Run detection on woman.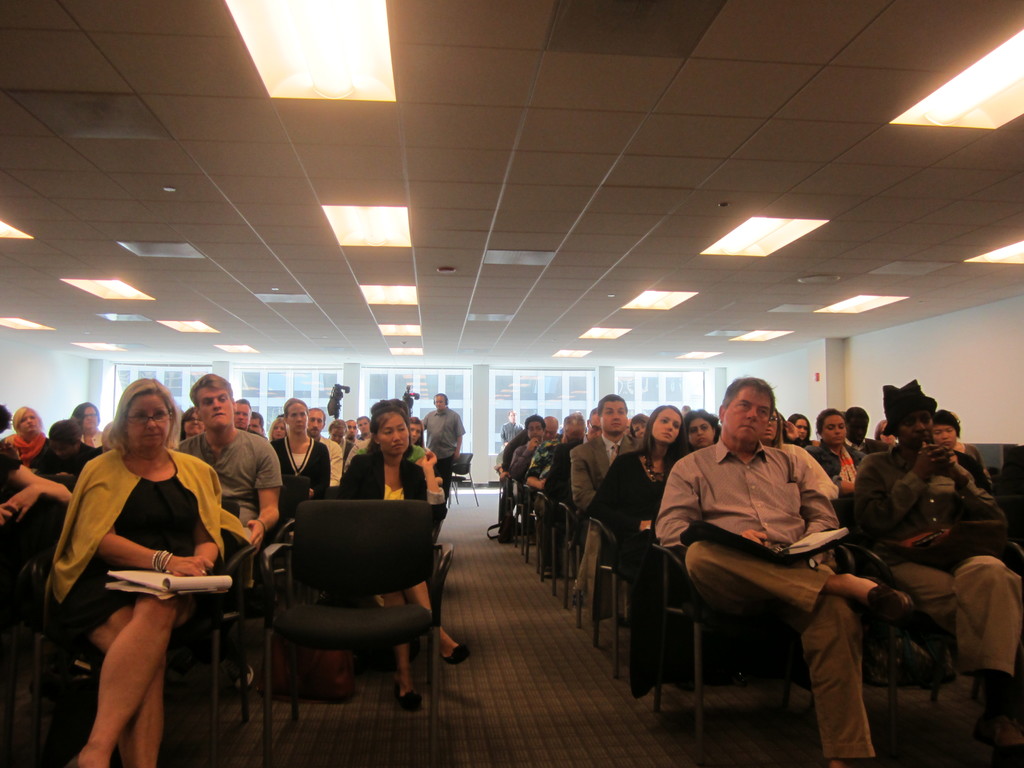
Result: (x1=632, y1=417, x2=646, y2=442).
